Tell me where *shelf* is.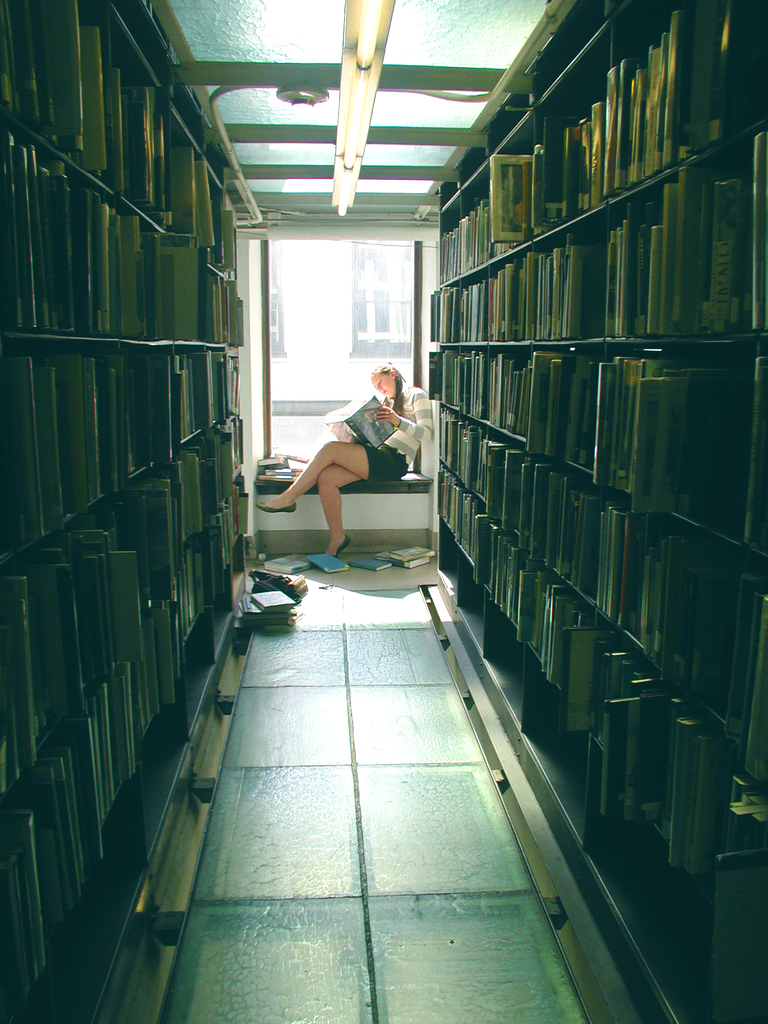
*shelf* is at left=552, top=529, right=767, bottom=758.
